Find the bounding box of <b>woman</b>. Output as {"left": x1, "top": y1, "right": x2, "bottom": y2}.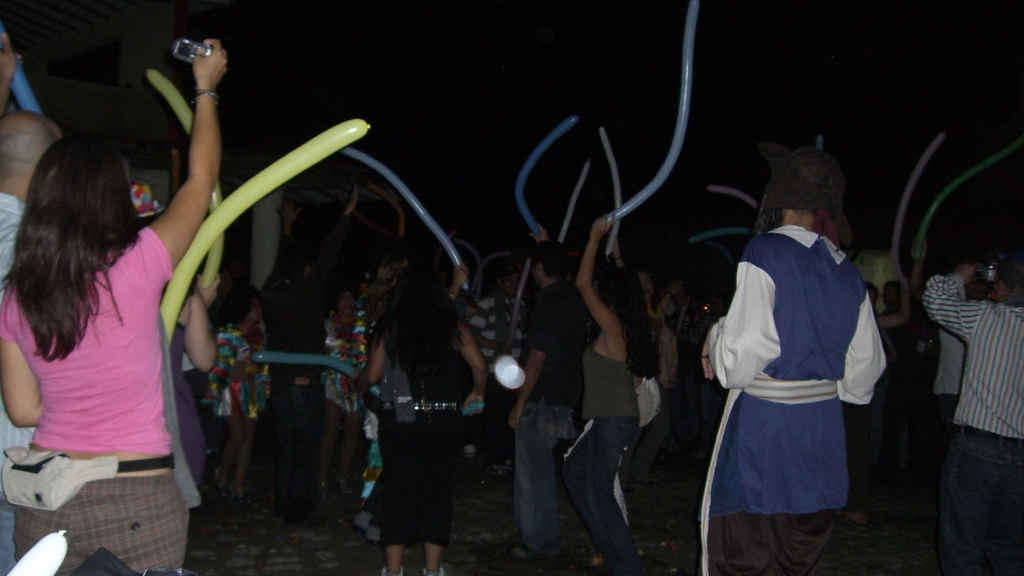
{"left": 558, "top": 210, "right": 662, "bottom": 575}.
